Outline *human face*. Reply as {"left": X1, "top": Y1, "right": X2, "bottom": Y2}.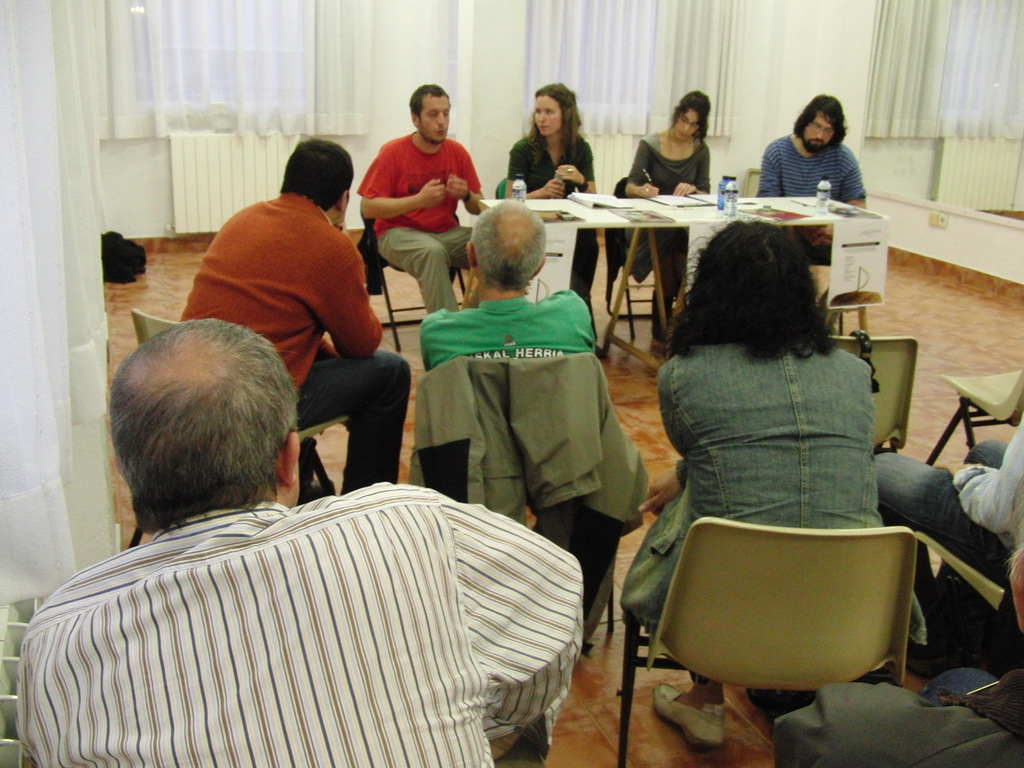
{"left": 534, "top": 97, "right": 566, "bottom": 137}.
